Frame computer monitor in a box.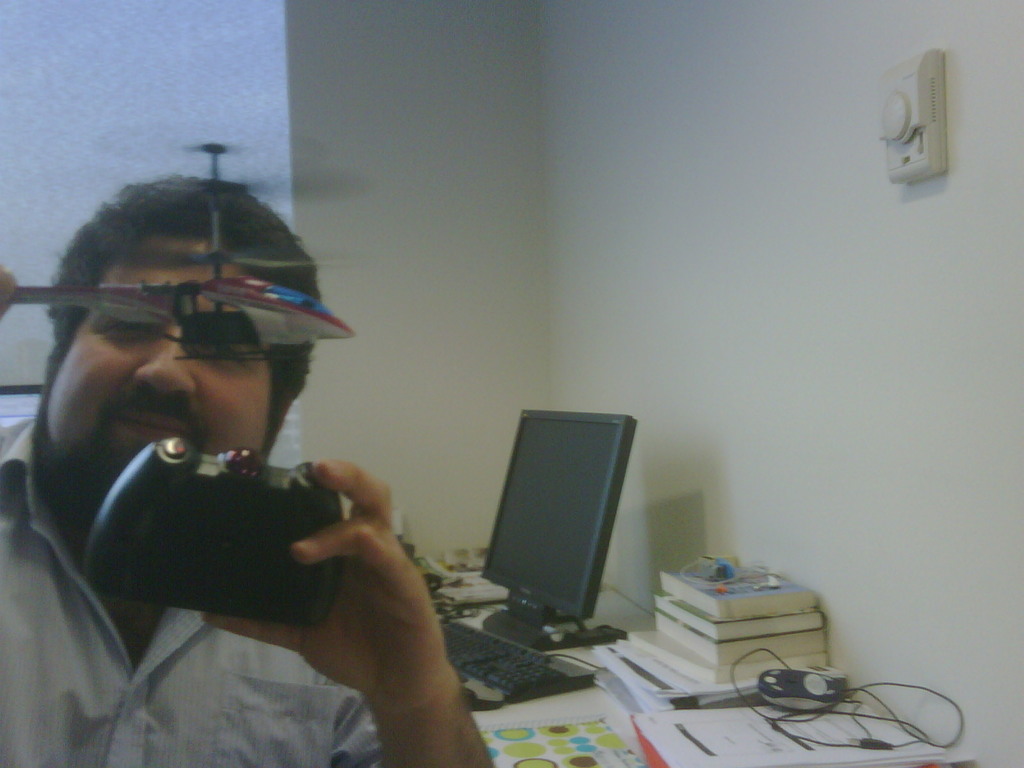
bbox=[476, 423, 644, 648].
